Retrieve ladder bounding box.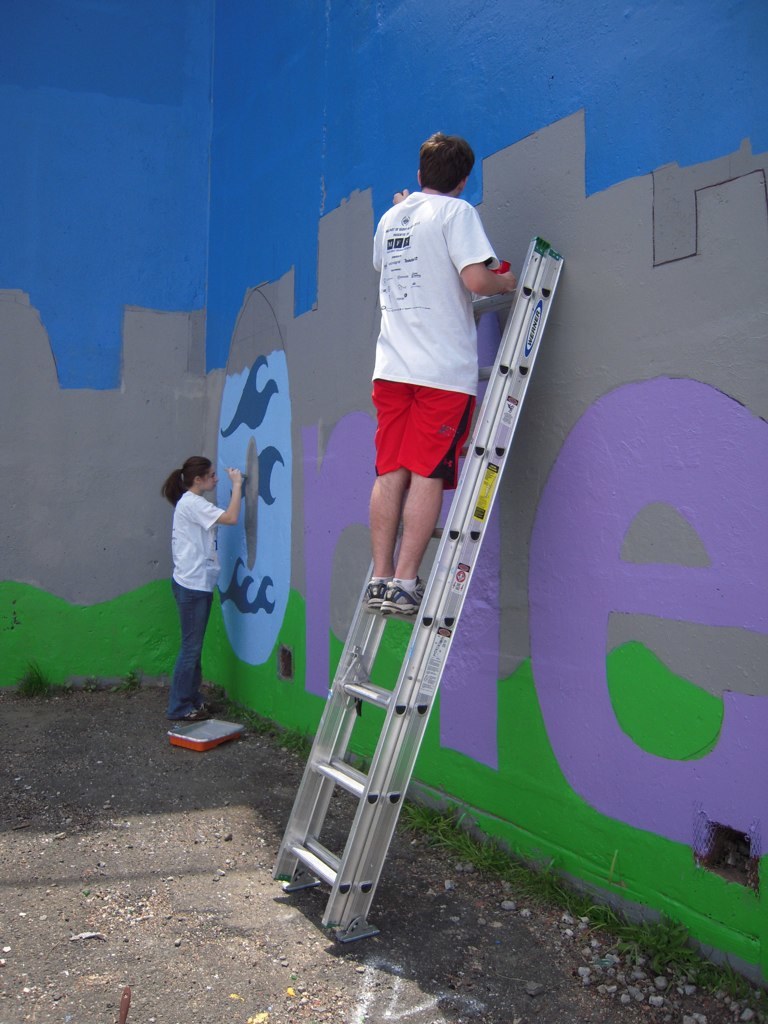
Bounding box: 281/242/567/945.
